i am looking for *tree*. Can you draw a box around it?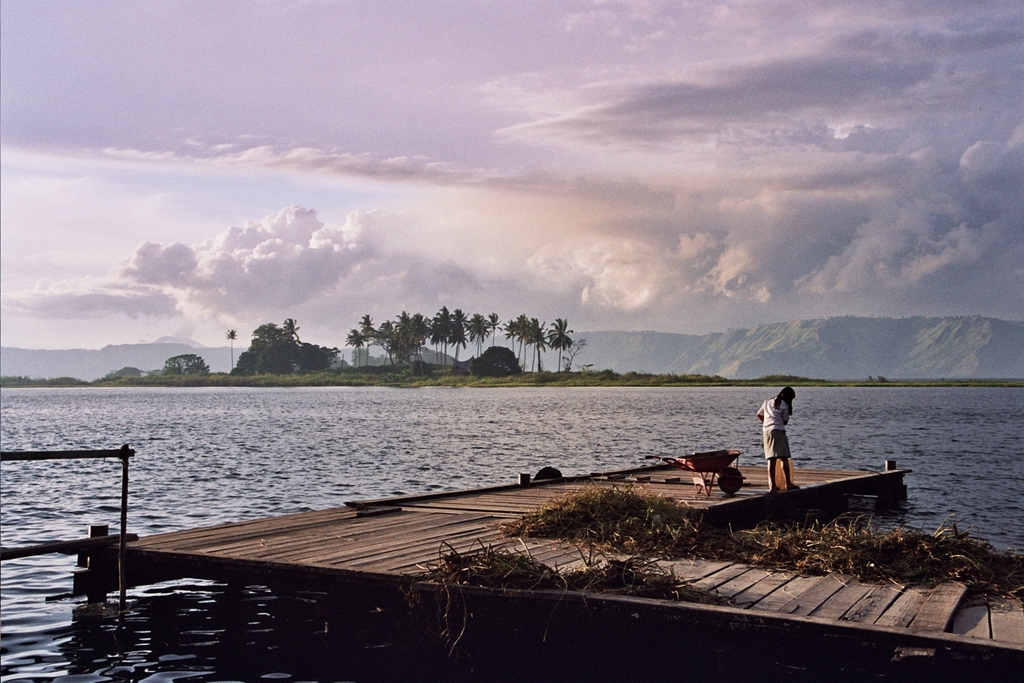
Sure, the bounding box is locate(363, 311, 380, 366).
